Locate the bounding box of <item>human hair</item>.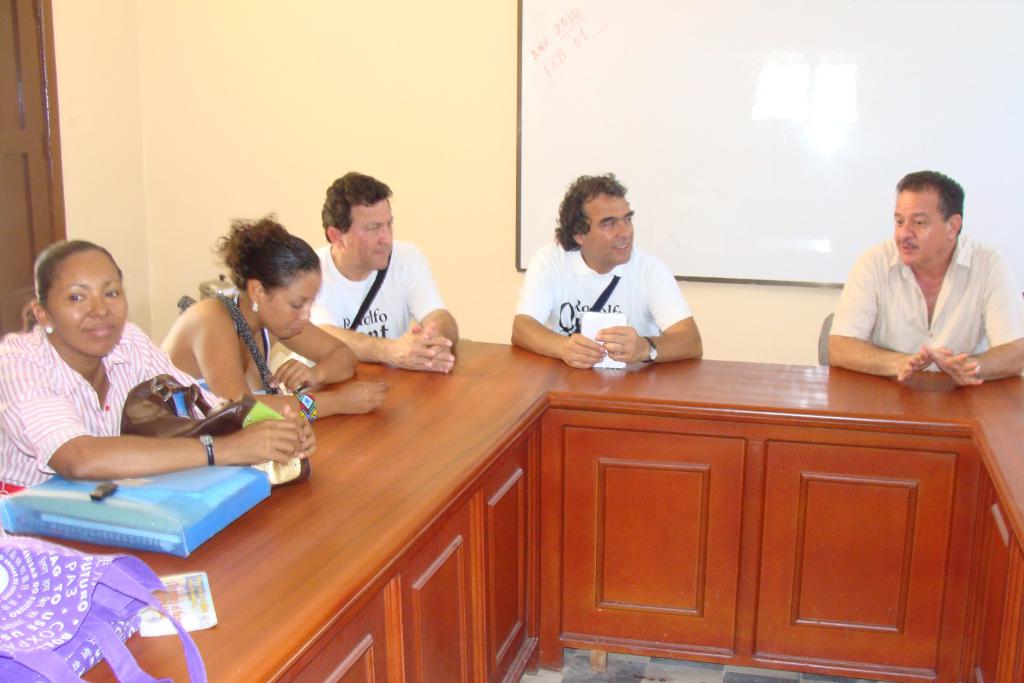
Bounding box: [x1=551, y1=176, x2=622, y2=251].
